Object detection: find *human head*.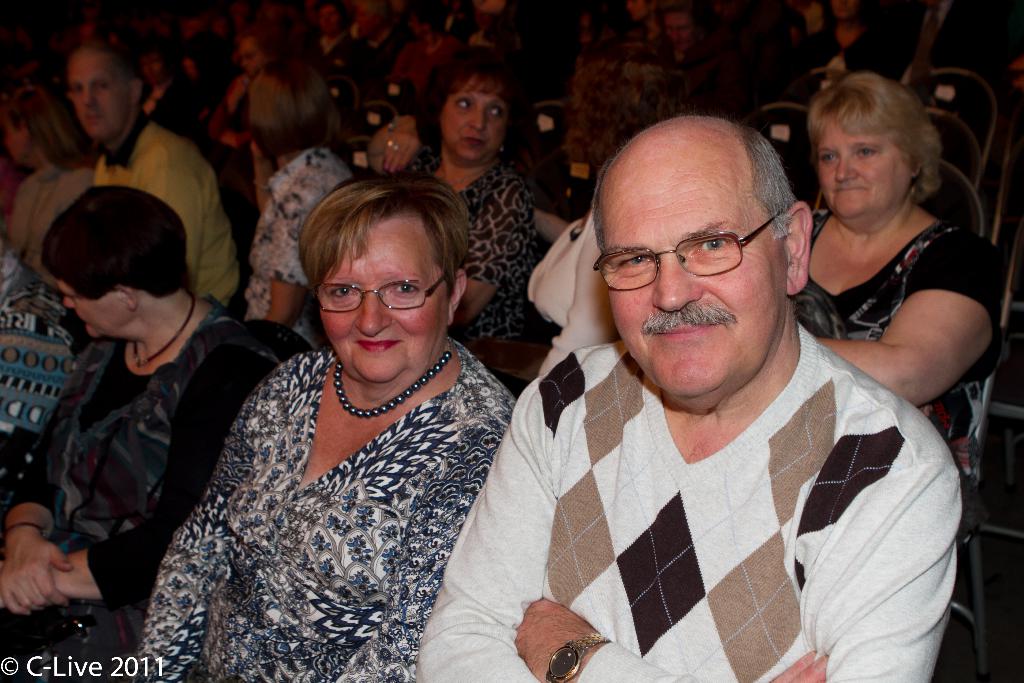
bbox(152, 17, 177, 45).
